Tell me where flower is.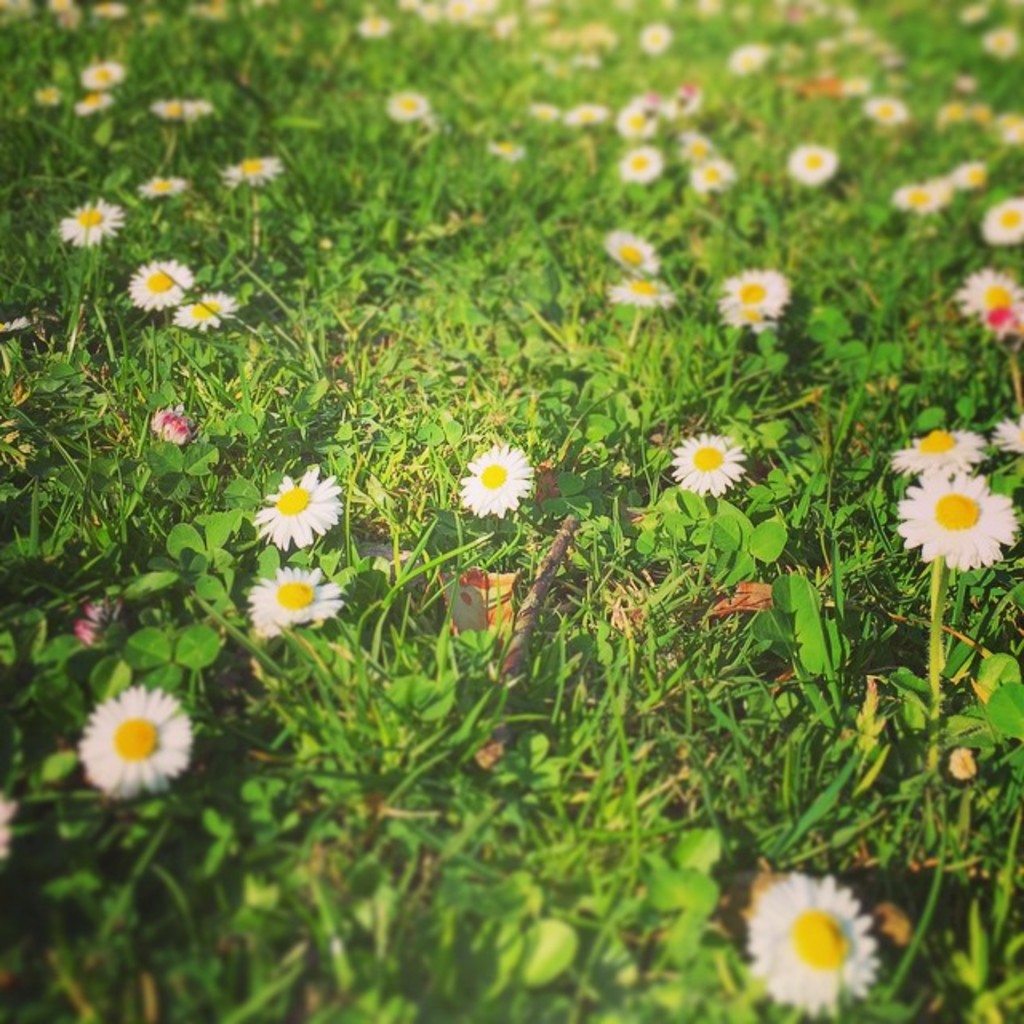
flower is at select_region(669, 422, 742, 502).
